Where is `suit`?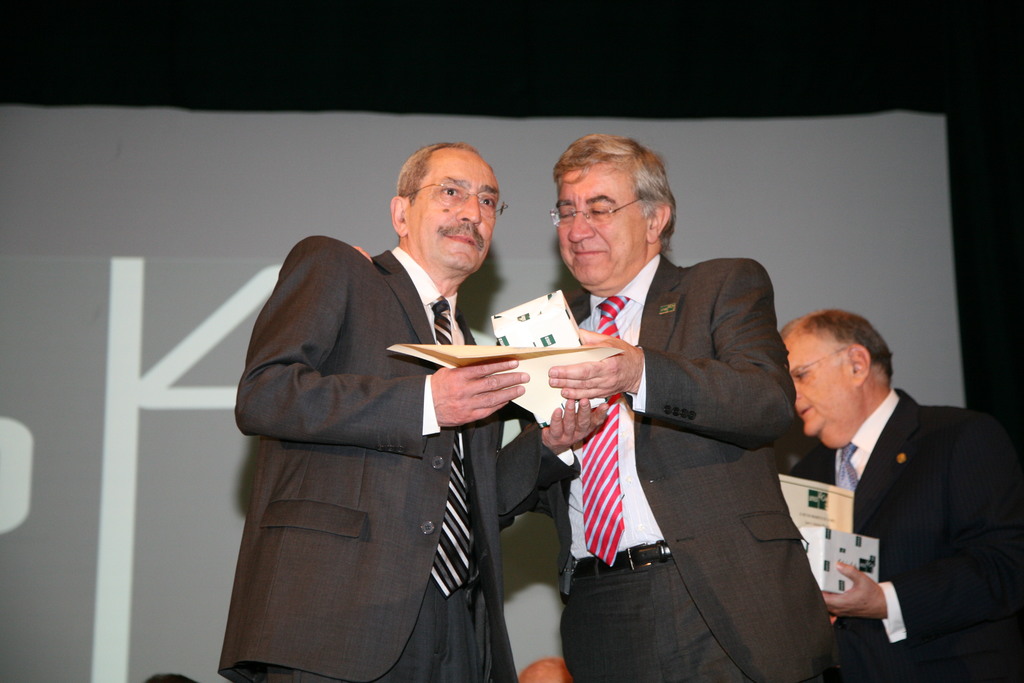
{"left": 789, "top": 388, "right": 1023, "bottom": 682}.
